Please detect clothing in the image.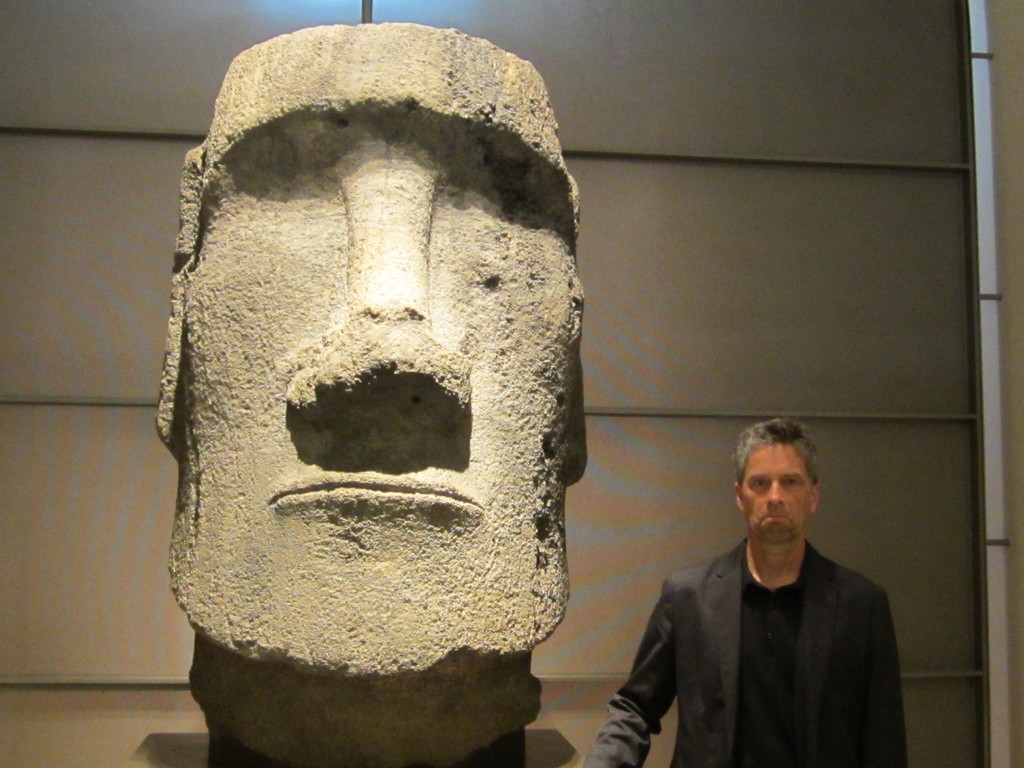
region(621, 497, 918, 765).
